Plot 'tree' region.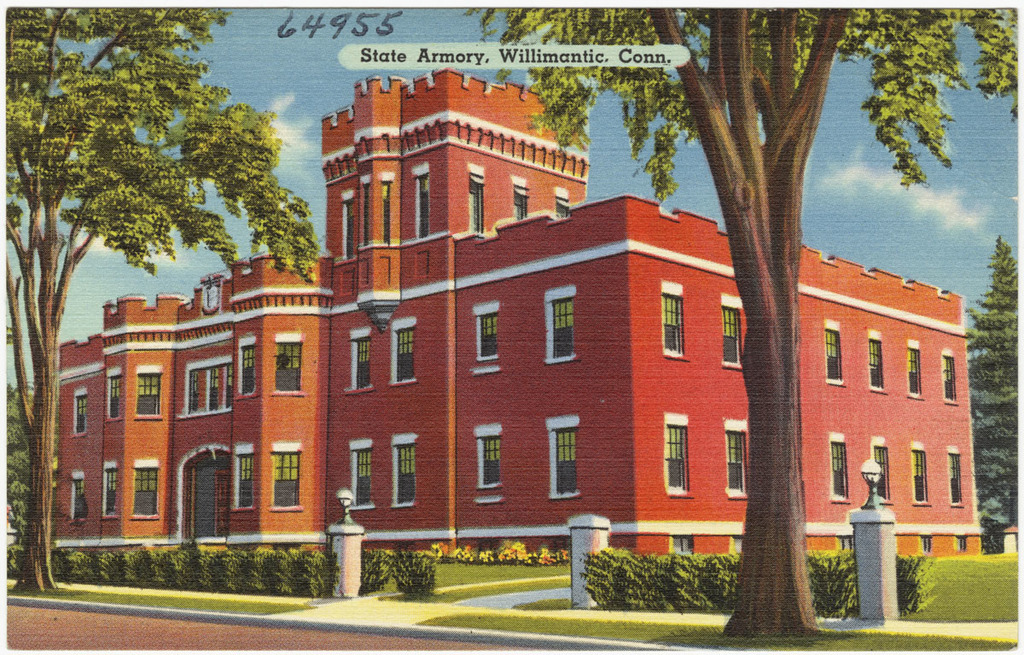
Plotted at {"left": 963, "top": 231, "right": 1023, "bottom": 551}.
